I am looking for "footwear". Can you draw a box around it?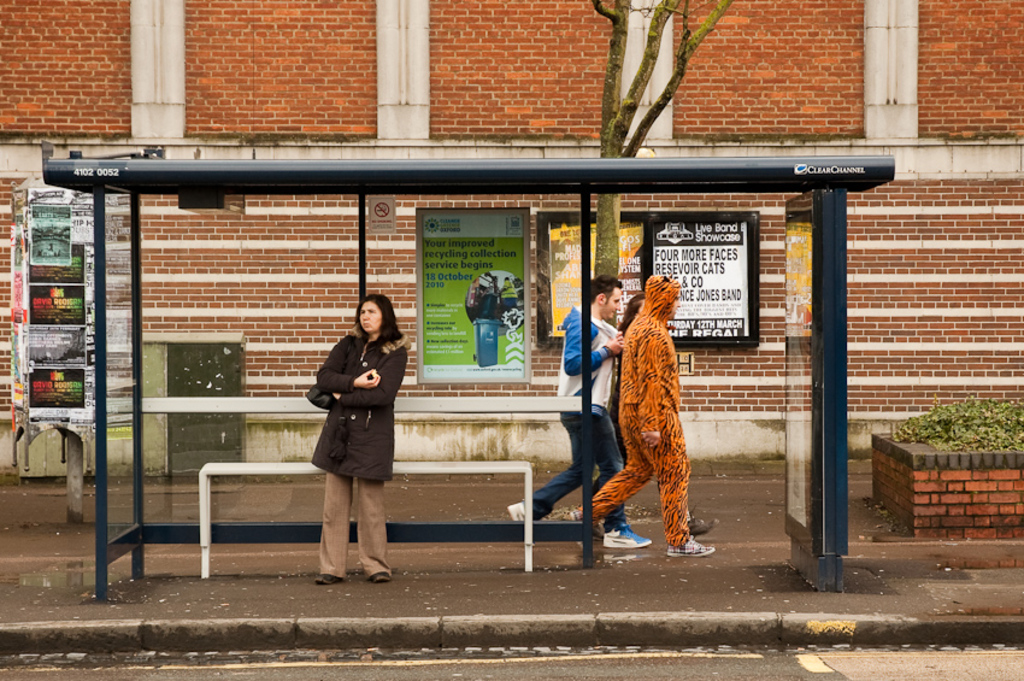
Sure, the bounding box is left=508, top=495, right=520, bottom=521.
